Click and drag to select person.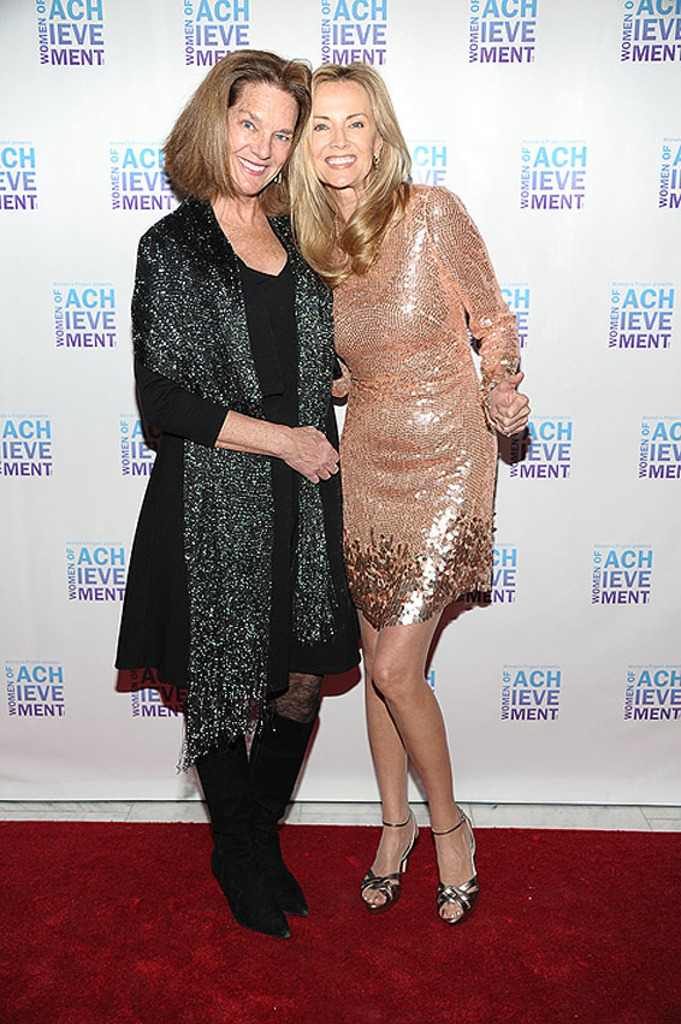
Selection: l=261, t=69, r=523, b=937.
